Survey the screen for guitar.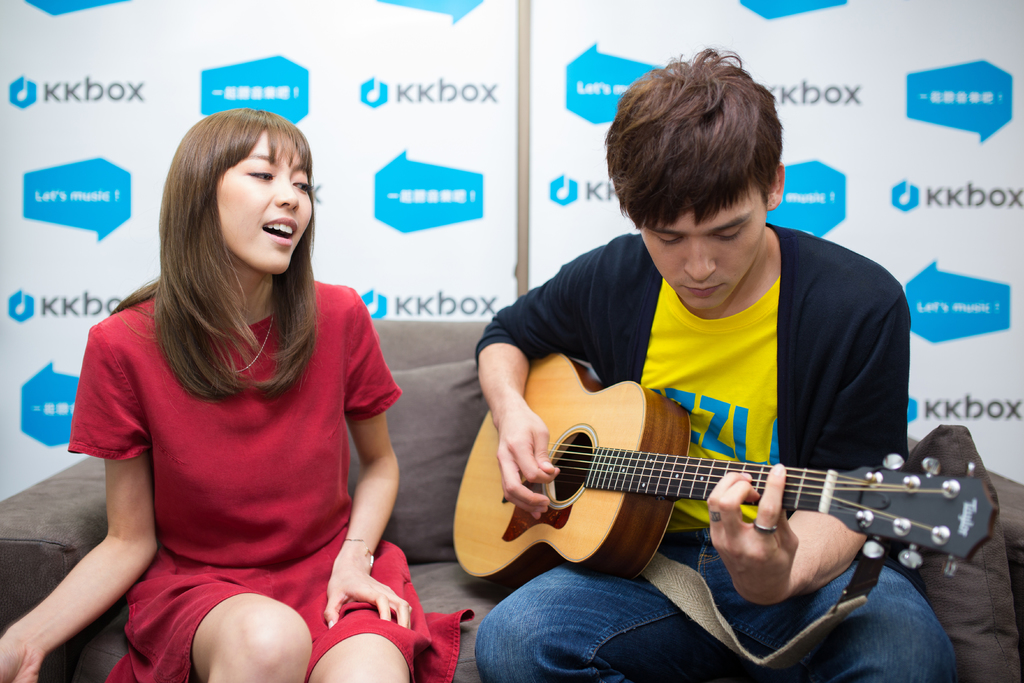
Survey found: <box>450,352,992,591</box>.
